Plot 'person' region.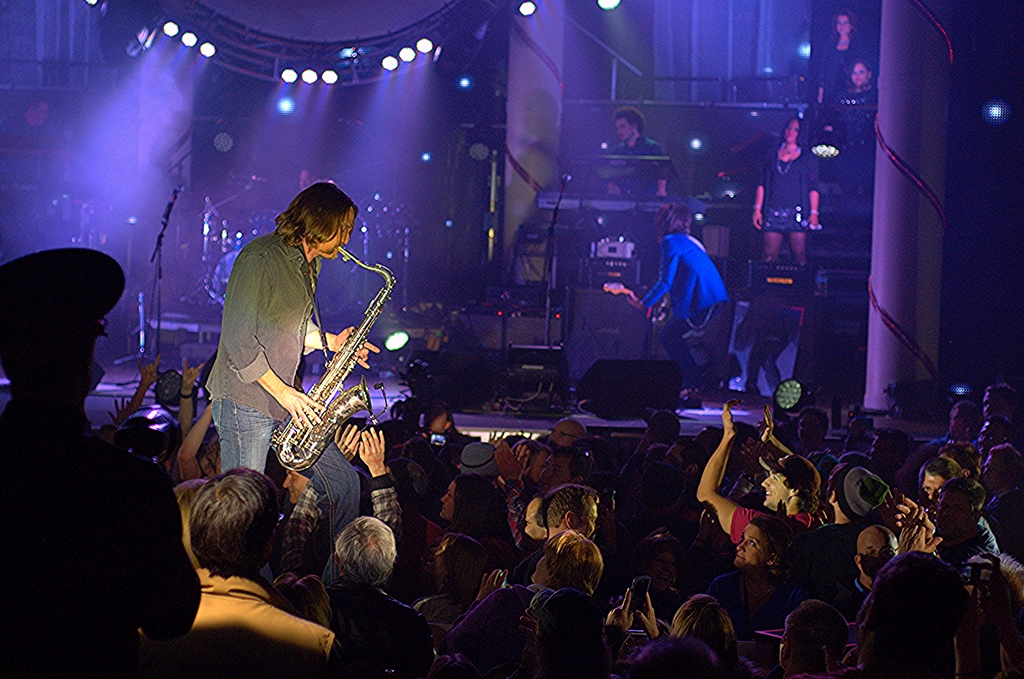
Plotted at x1=815 y1=8 x2=859 y2=111.
